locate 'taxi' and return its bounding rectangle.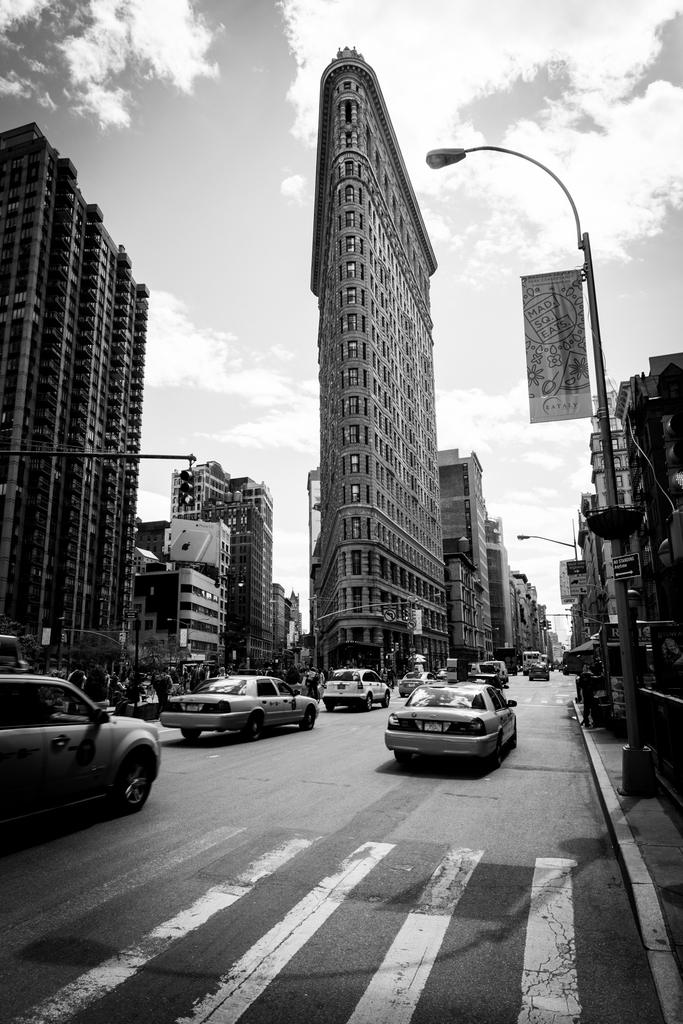
526:659:552:678.
